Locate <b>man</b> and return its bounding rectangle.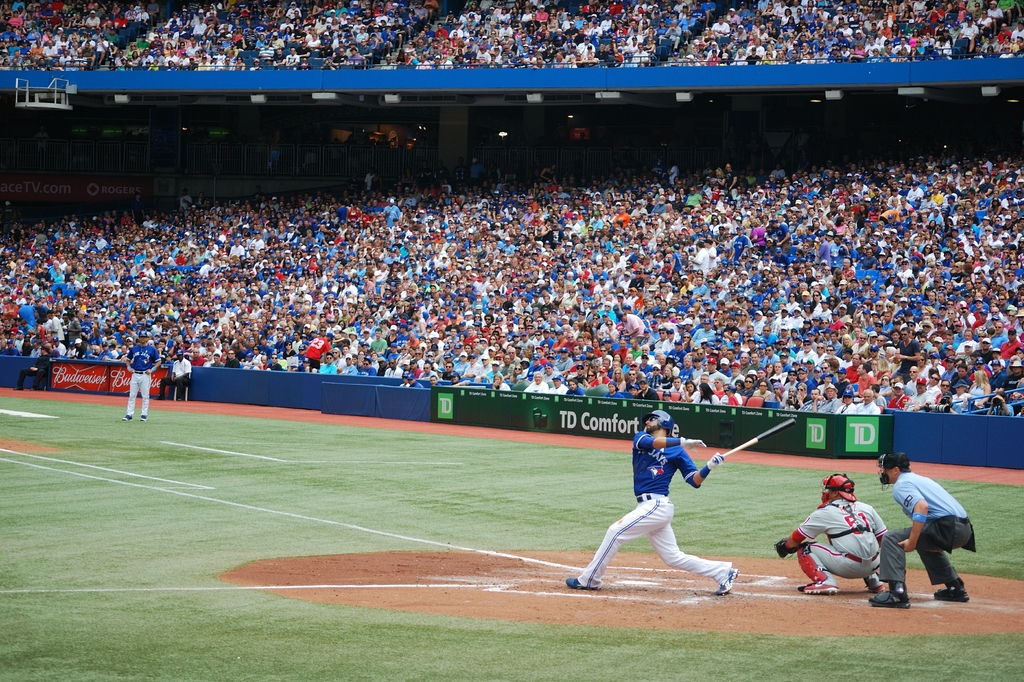
locate(862, 245, 878, 268).
